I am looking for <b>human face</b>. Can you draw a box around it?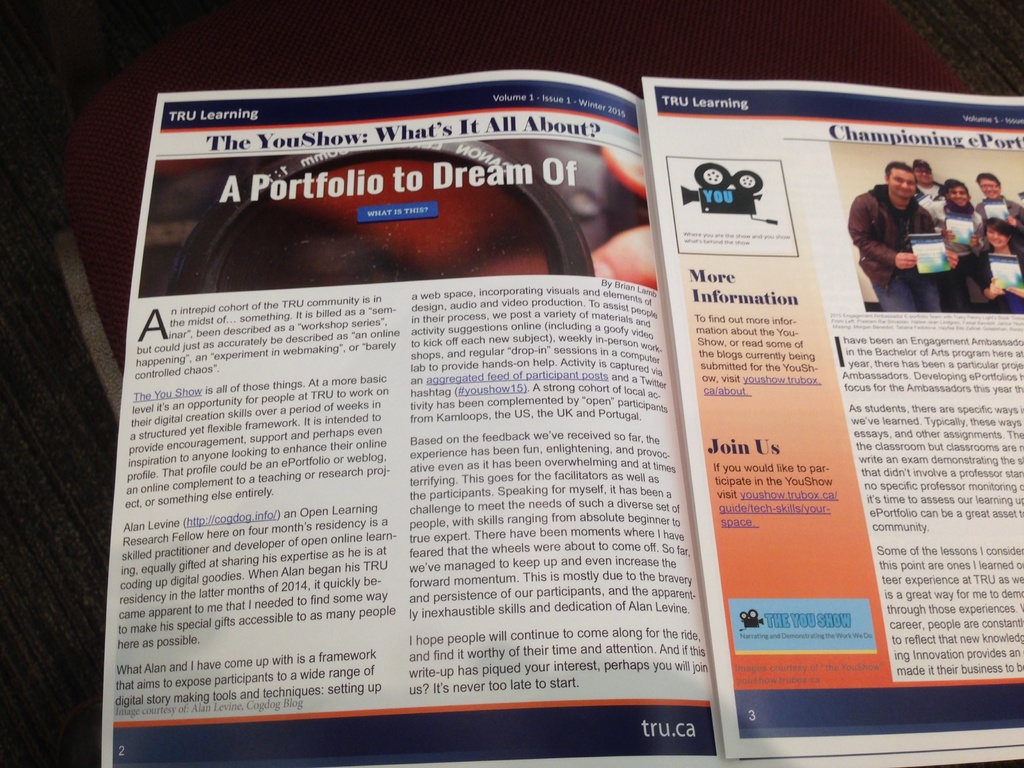
Sure, the bounding box is locate(988, 225, 1009, 248).
